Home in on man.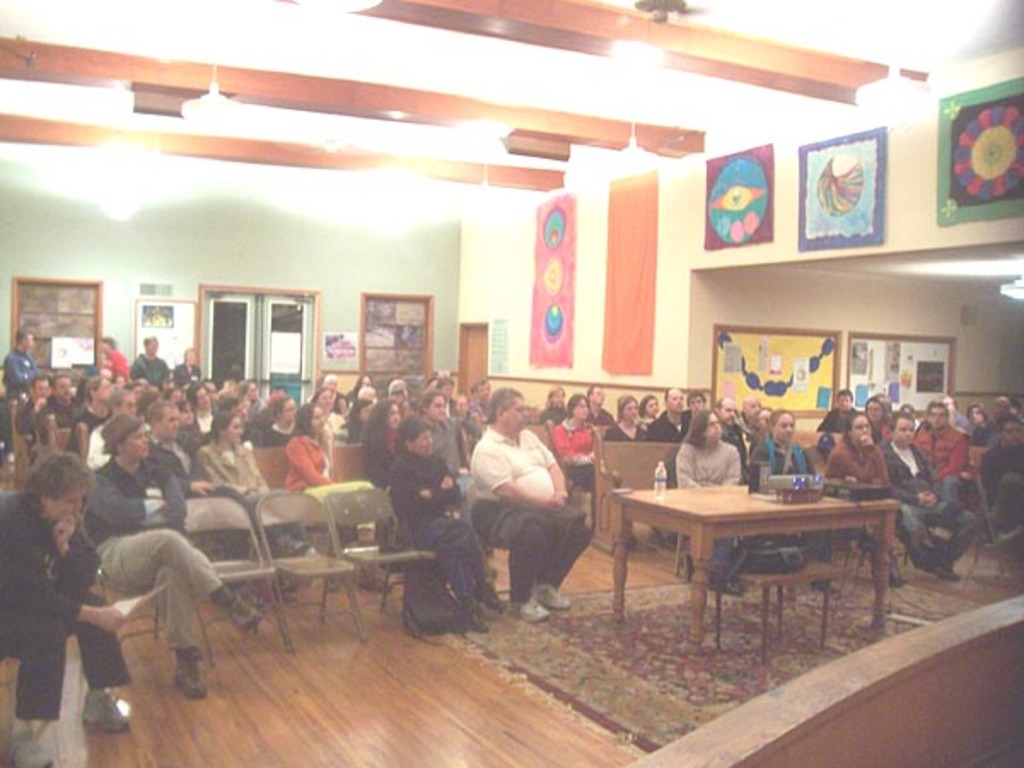
Homed in at (102, 328, 130, 389).
